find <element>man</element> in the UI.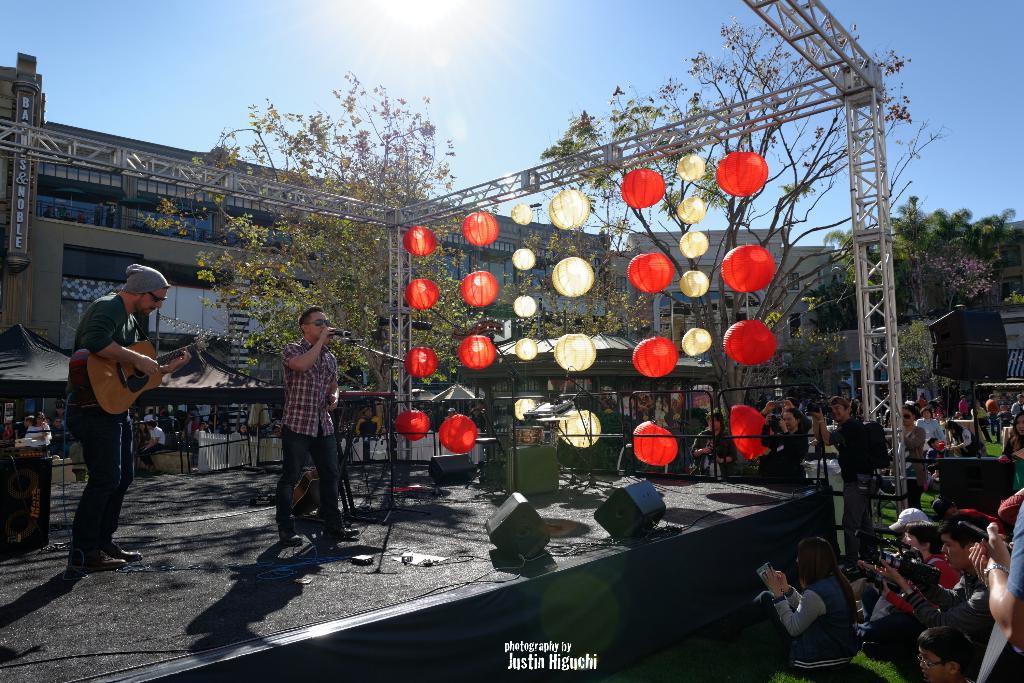
UI element at 284, 308, 361, 547.
